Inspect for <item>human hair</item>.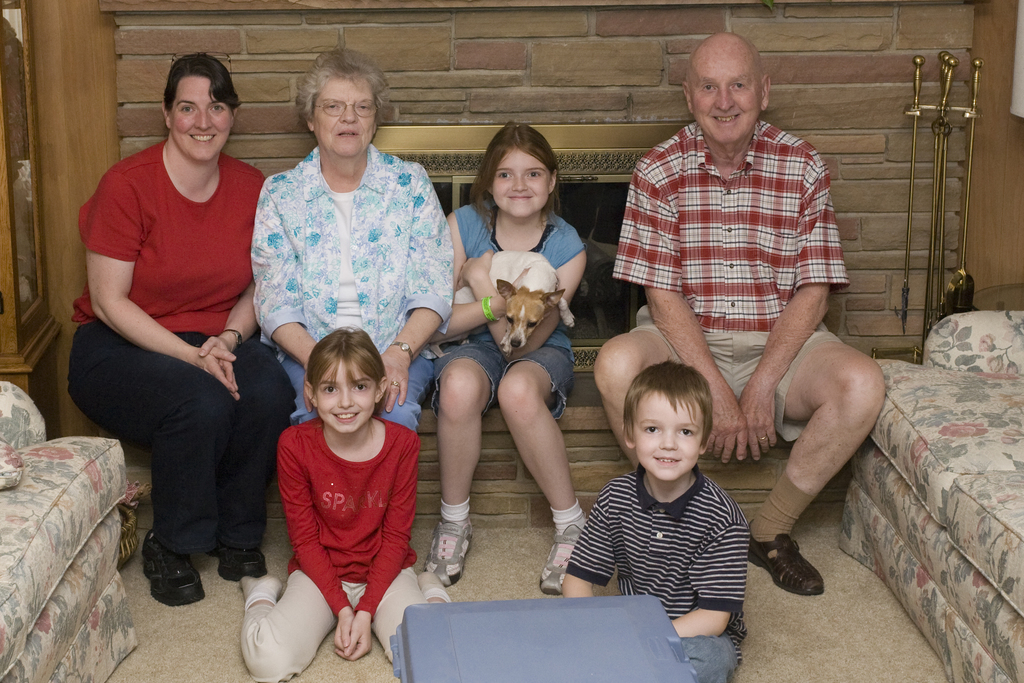
Inspection: x1=467 y1=117 x2=568 y2=237.
